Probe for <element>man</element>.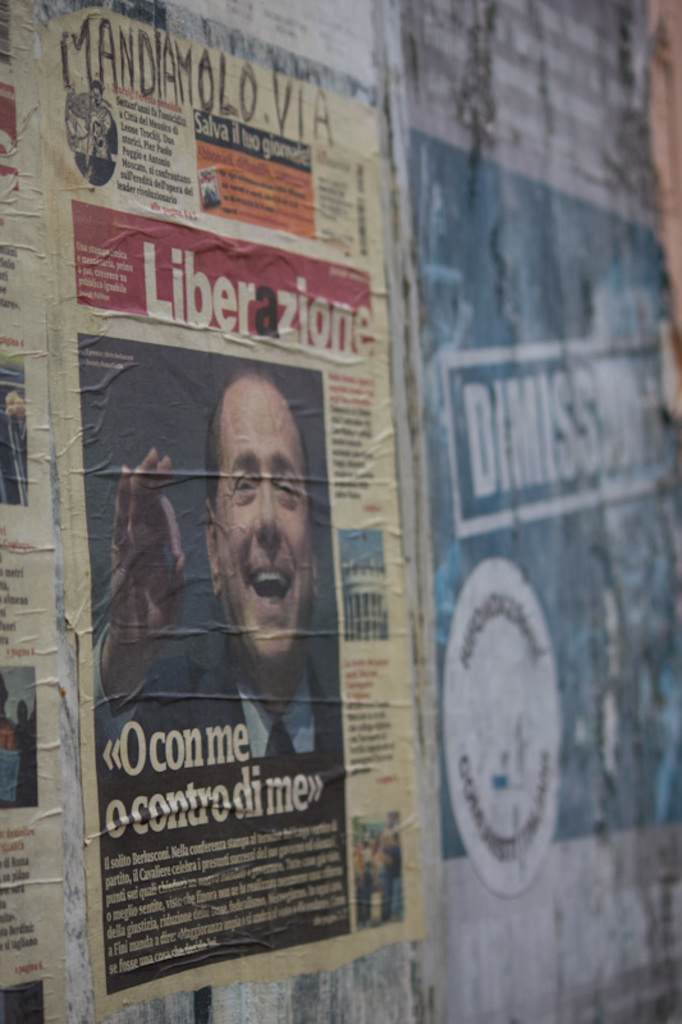
Probe result: (x1=93, y1=361, x2=351, y2=755).
